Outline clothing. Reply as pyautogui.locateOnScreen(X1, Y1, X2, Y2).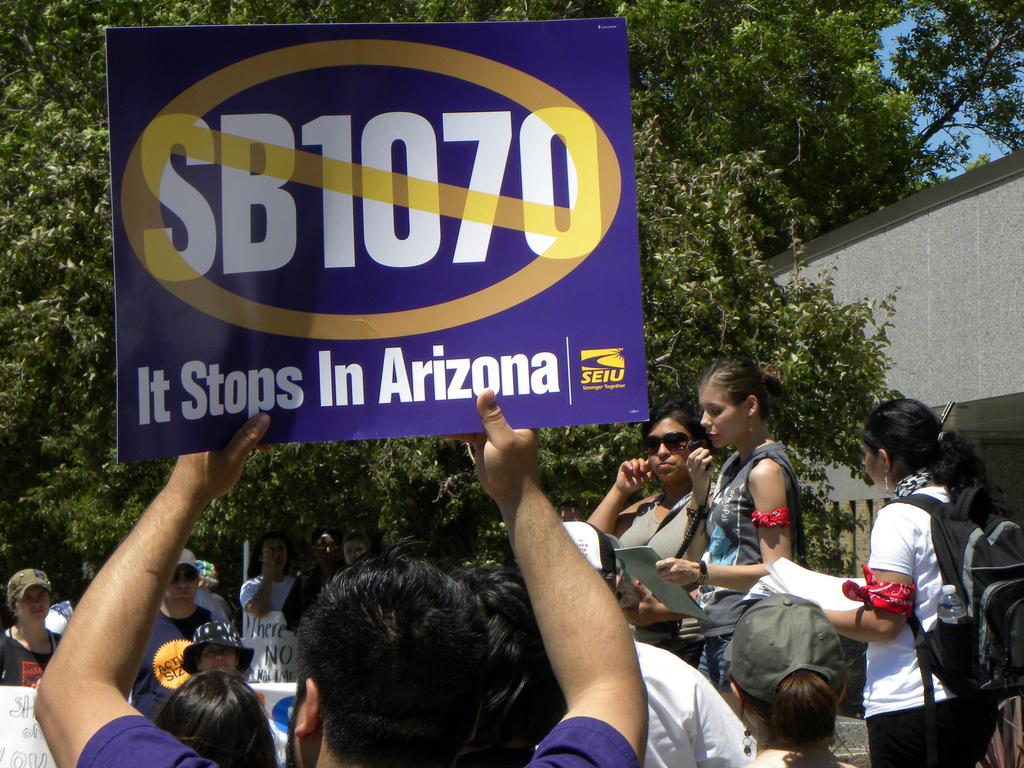
pyautogui.locateOnScreen(636, 639, 758, 767).
